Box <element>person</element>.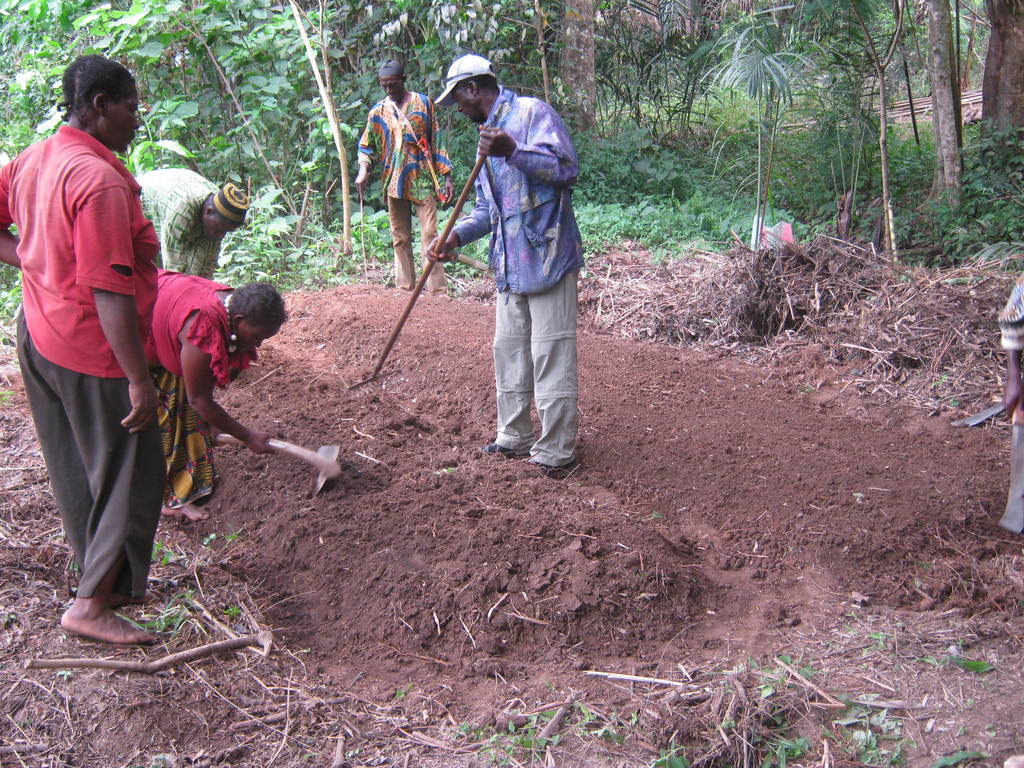
[355, 60, 457, 296].
